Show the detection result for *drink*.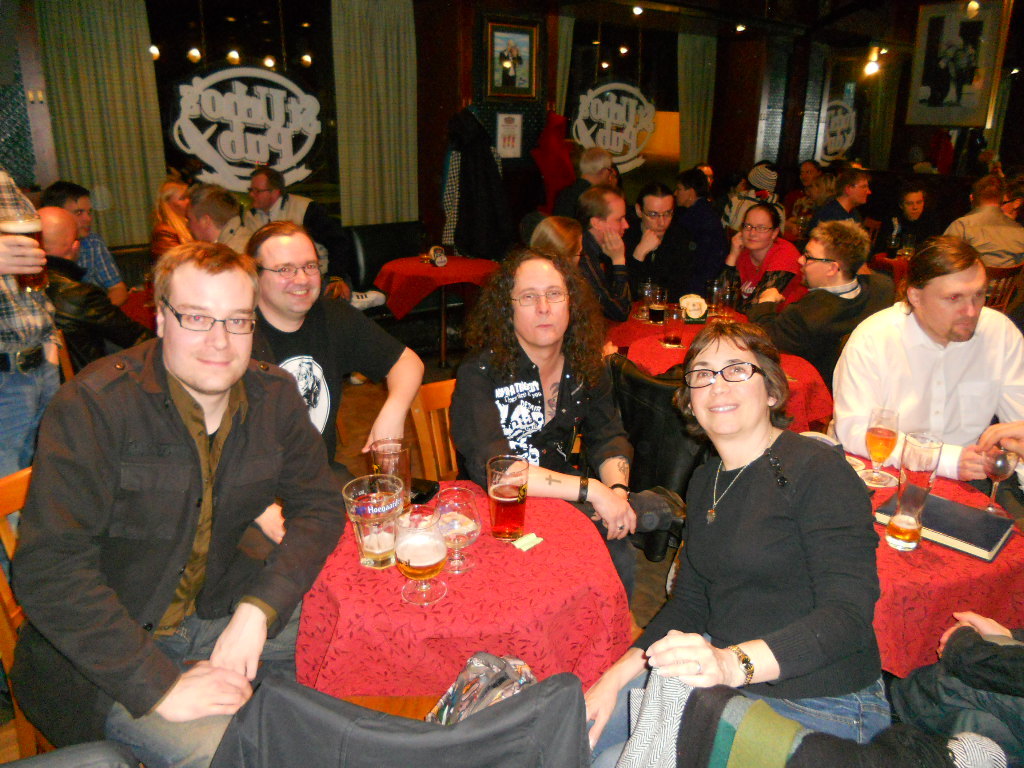
x1=390 y1=529 x2=451 y2=576.
